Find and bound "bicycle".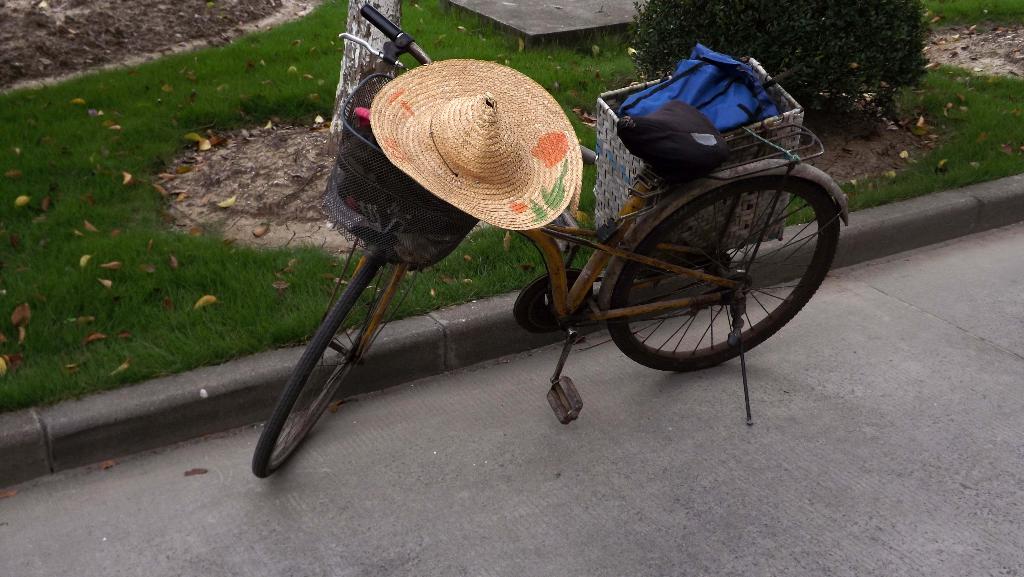
Bound: [x1=246, y1=0, x2=860, y2=485].
